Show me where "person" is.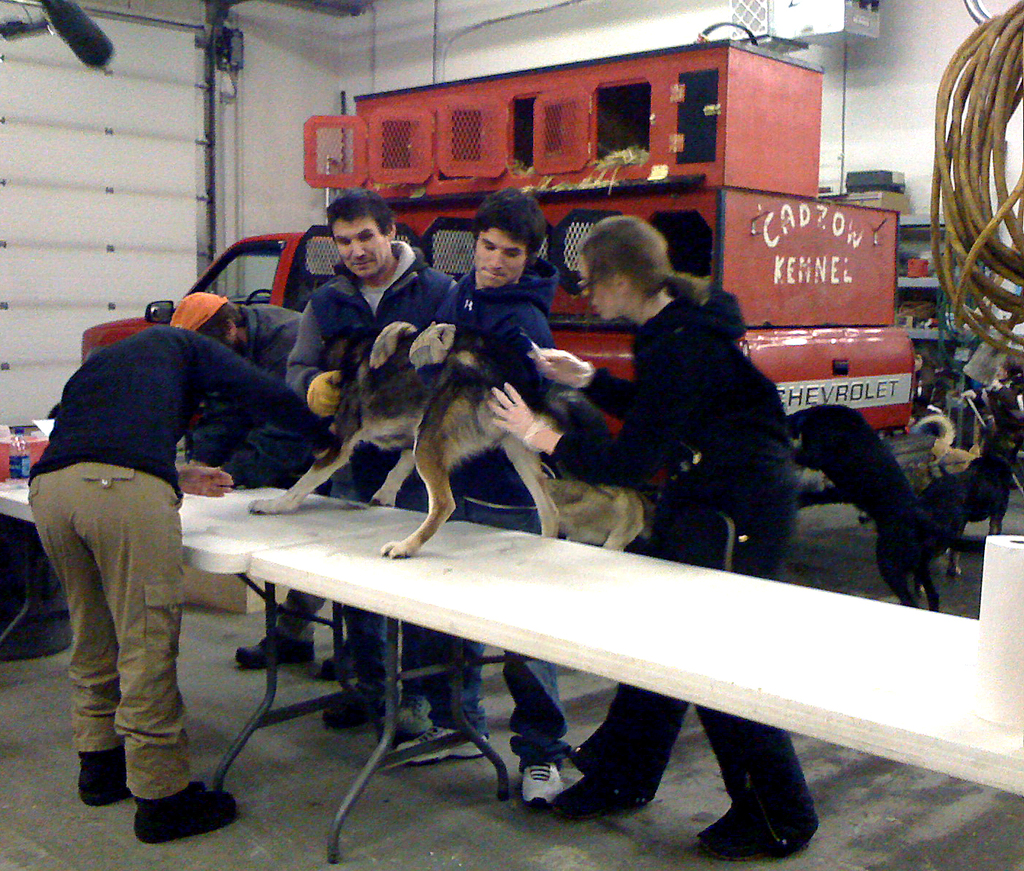
"person" is at <bbox>158, 288, 397, 679</bbox>.
